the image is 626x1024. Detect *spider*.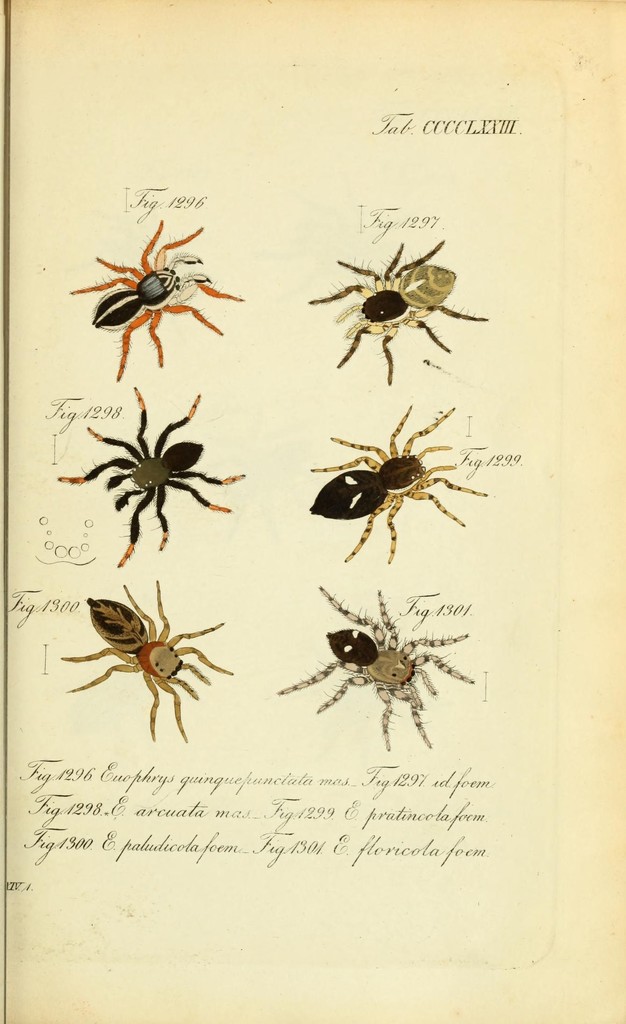
Detection: detection(303, 239, 490, 390).
